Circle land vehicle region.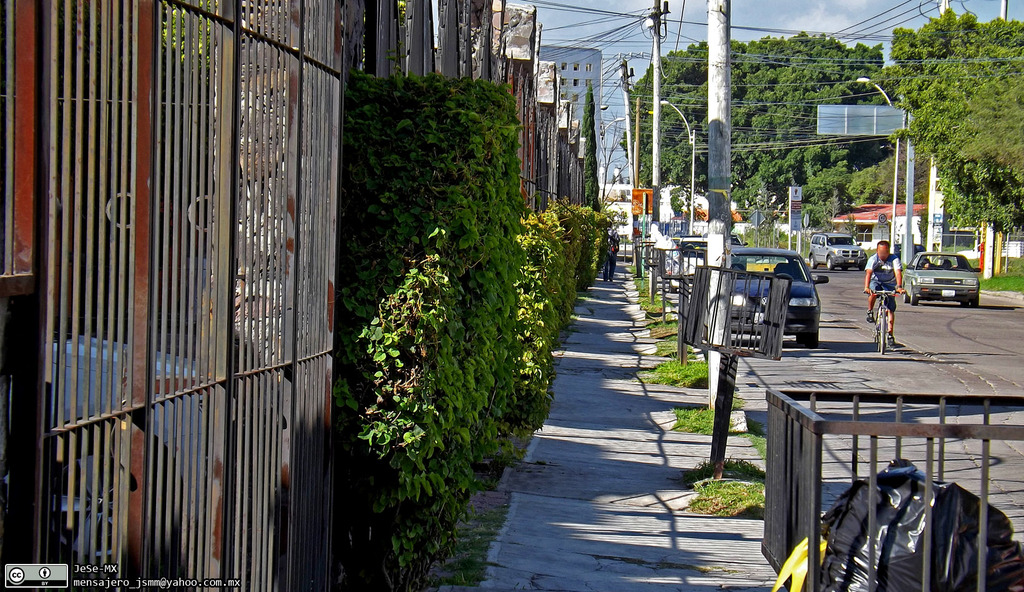
Region: 810,233,868,271.
